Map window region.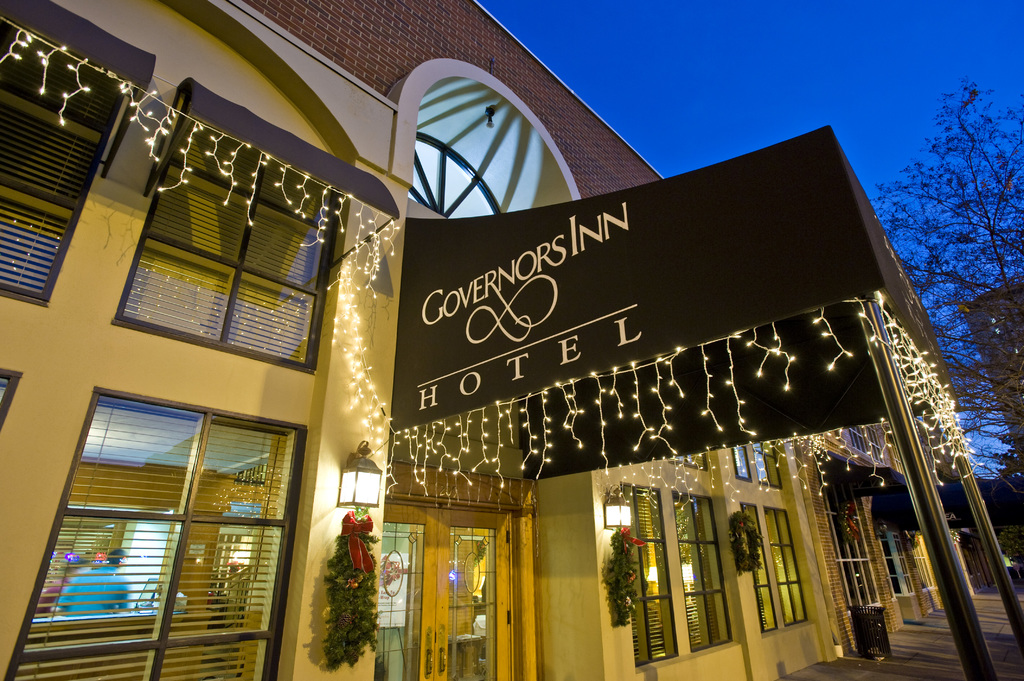
Mapped to 741,501,778,634.
